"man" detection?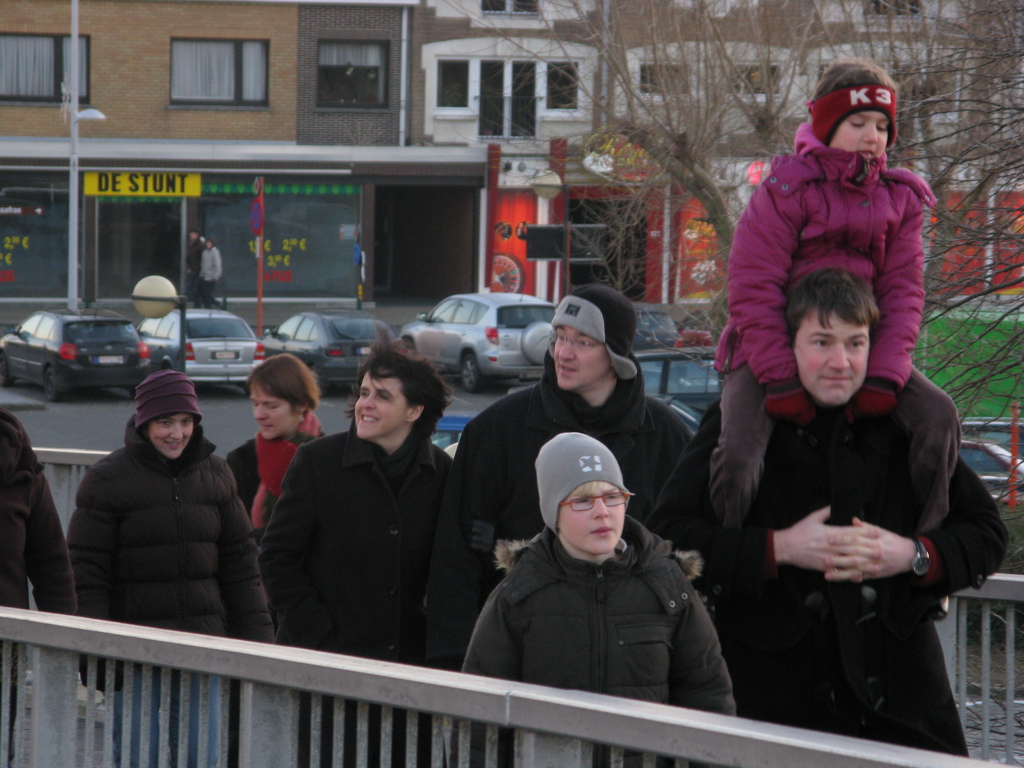
BBox(29, 360, 257, 660)
